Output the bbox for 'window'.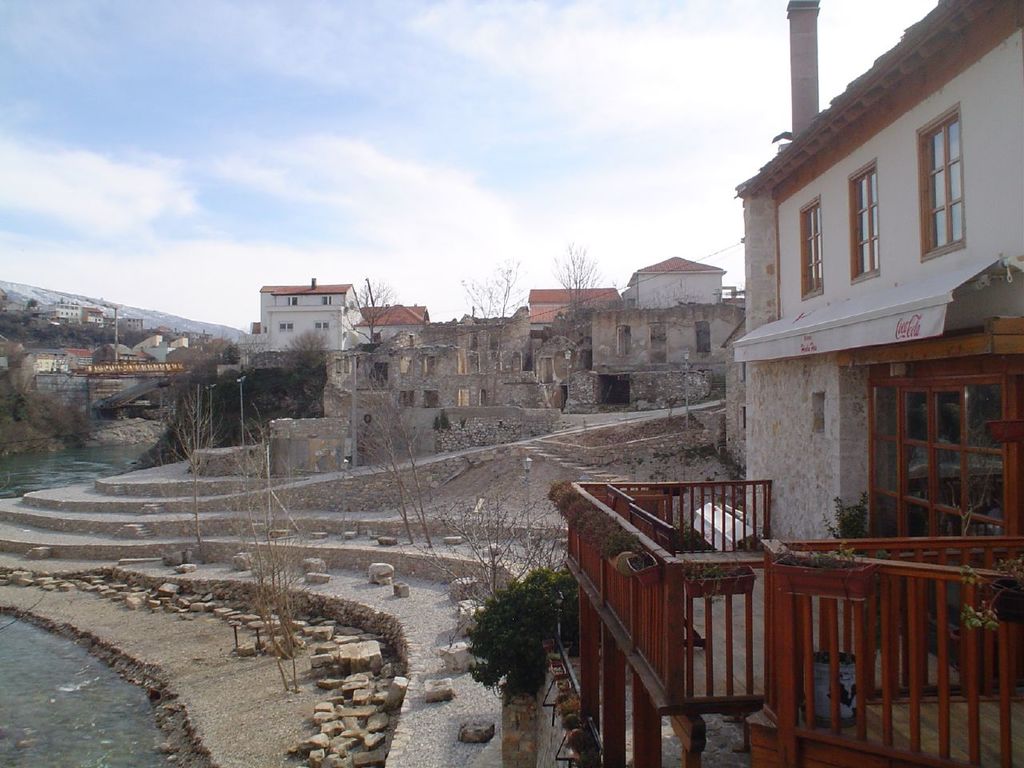
[x1=802, y1=199, x2=821, y2=293].
